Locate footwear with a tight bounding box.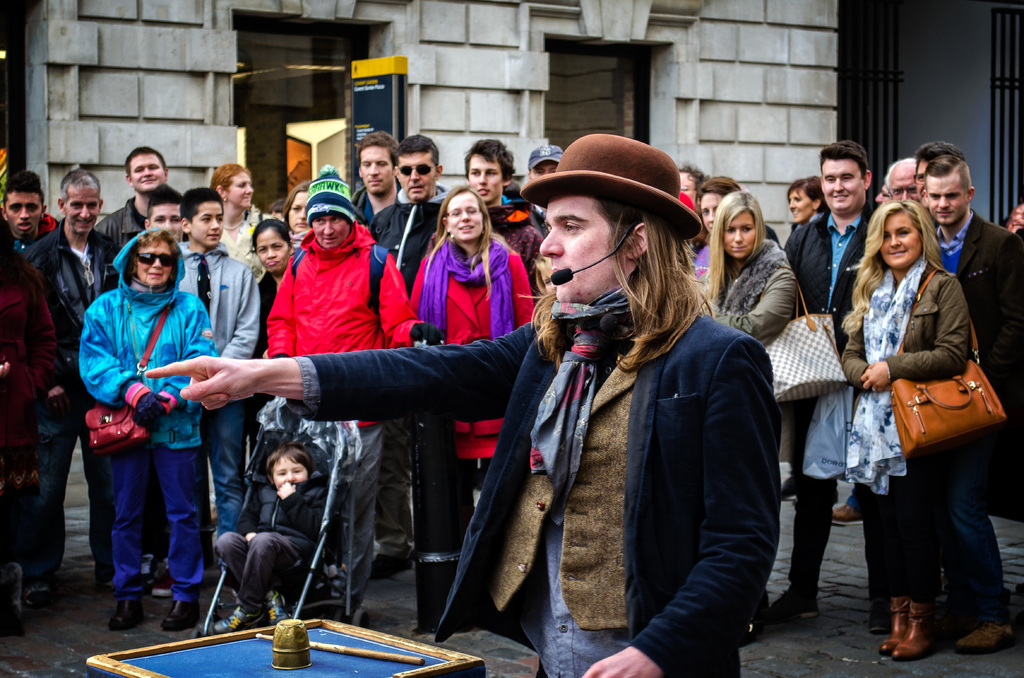
bbox=[4, 560, 24, 624].
